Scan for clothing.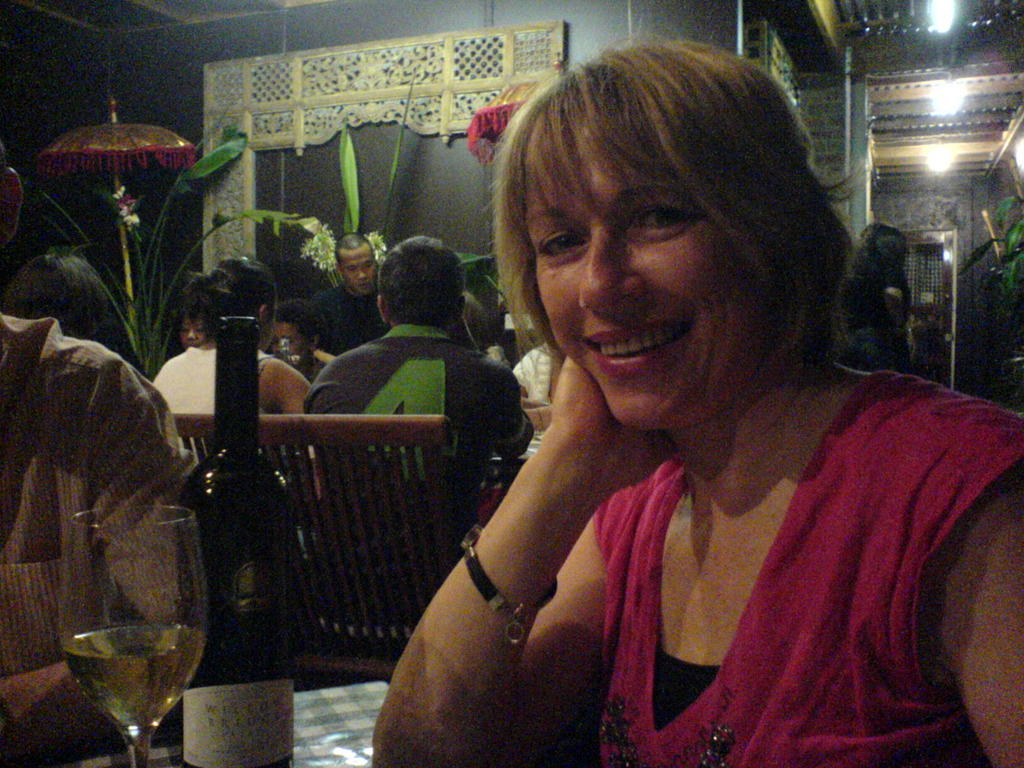
Scan result: bbox(310, 277, 397, 359).
